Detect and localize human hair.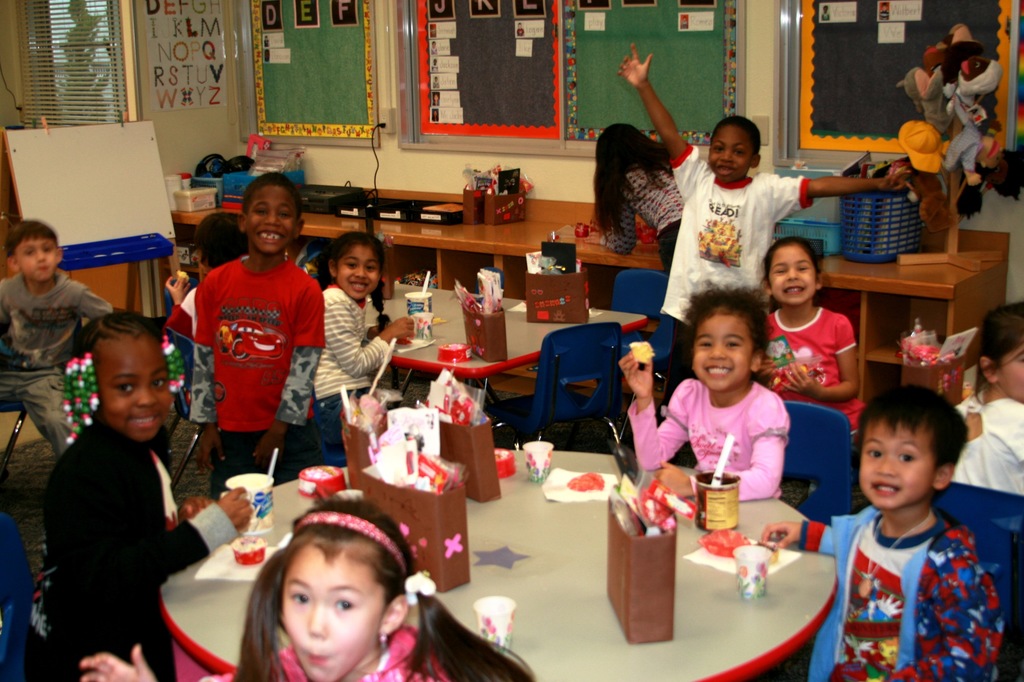
Localized at (left=671, top=286, right=778, bottom=374).
